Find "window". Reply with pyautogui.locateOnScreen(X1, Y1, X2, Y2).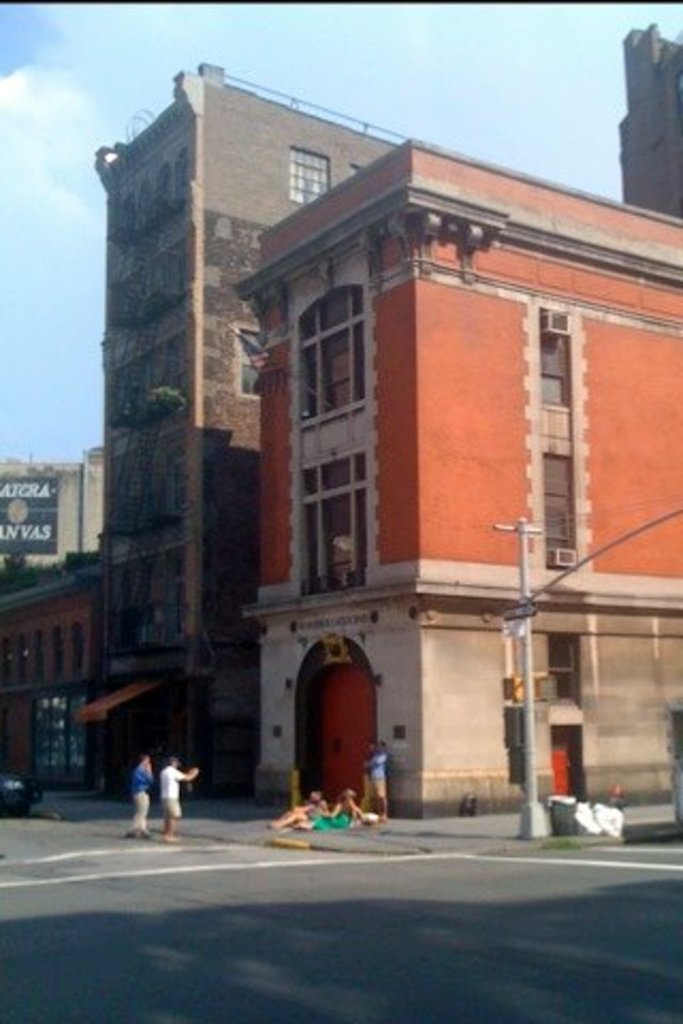
pyautogui.locateOnScreen(542, 457, 583, 567).
